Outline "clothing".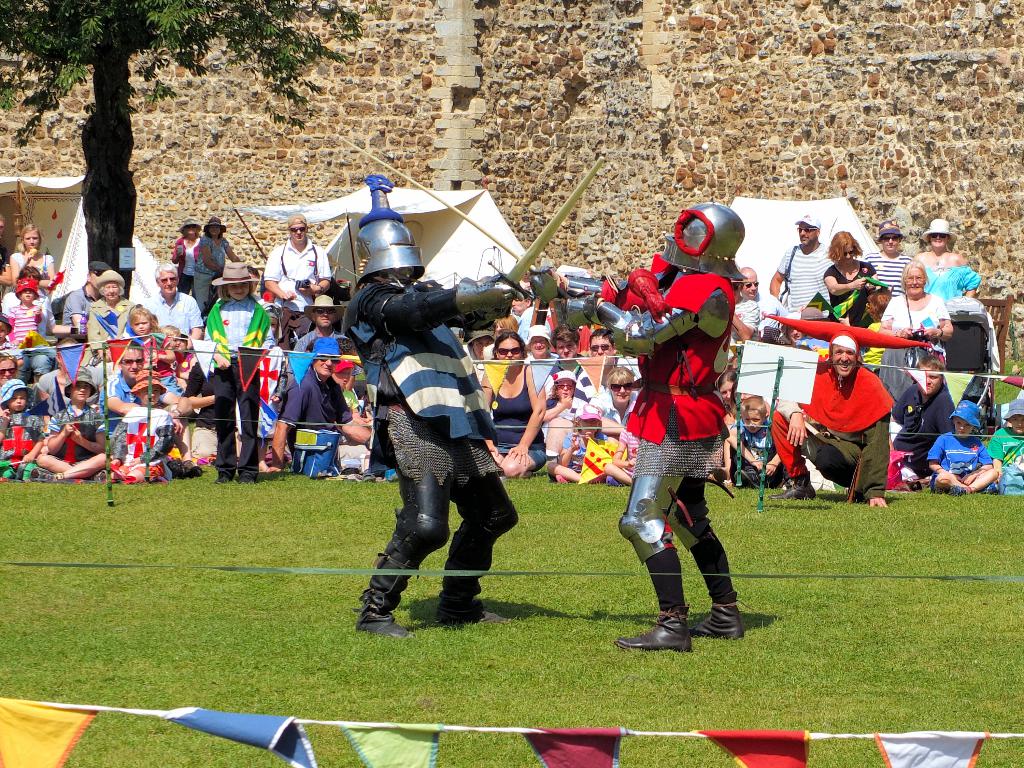
Outline: rect(541, 395, 589, 444).
